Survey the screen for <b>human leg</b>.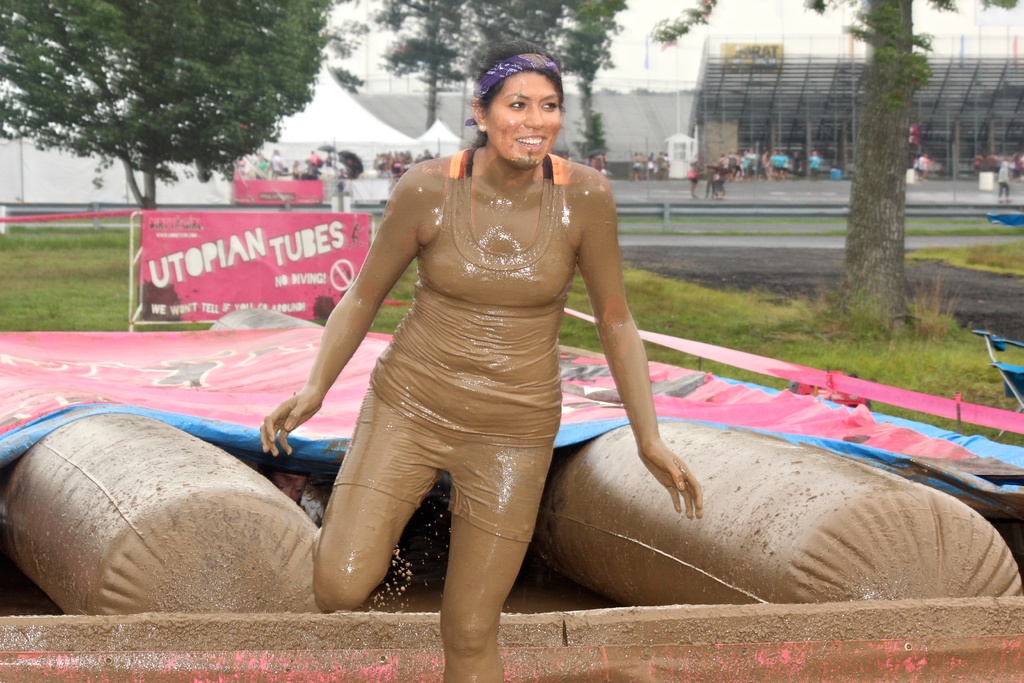
Survey found: {"left": 442, "top": 441, "right": 552, "bottom": 682}.
